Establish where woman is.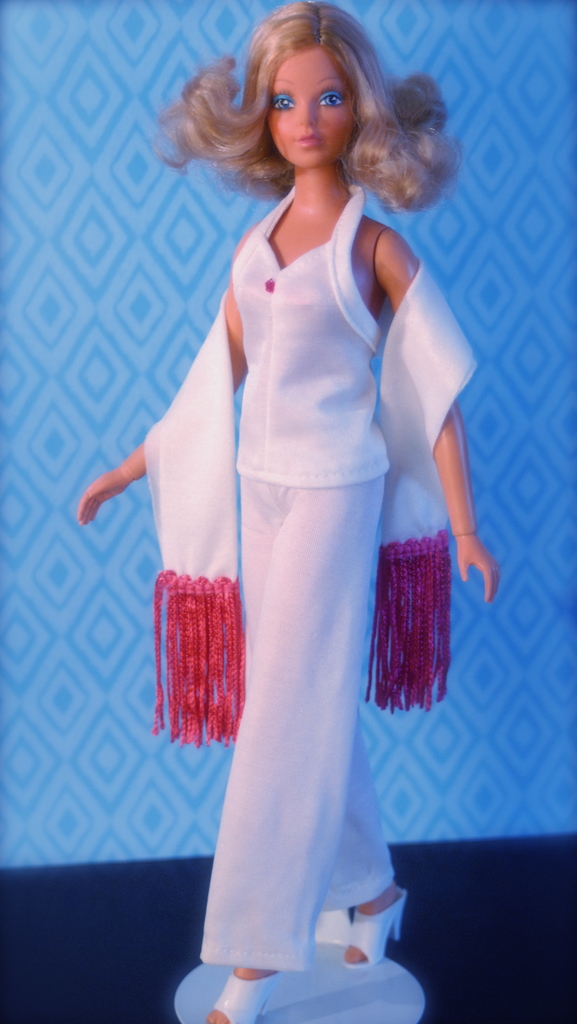
Established at left=122, top=0, right=450, bottom=973.
